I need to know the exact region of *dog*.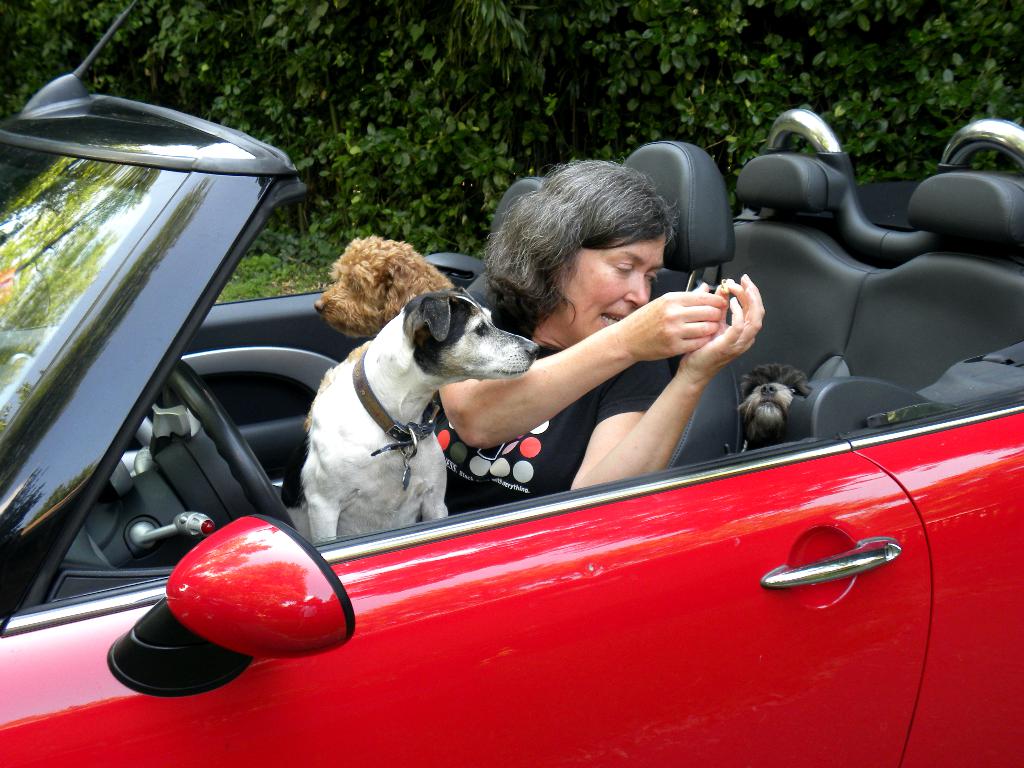
Region: <bbox>733, 362, 819, 456</bbox>.
